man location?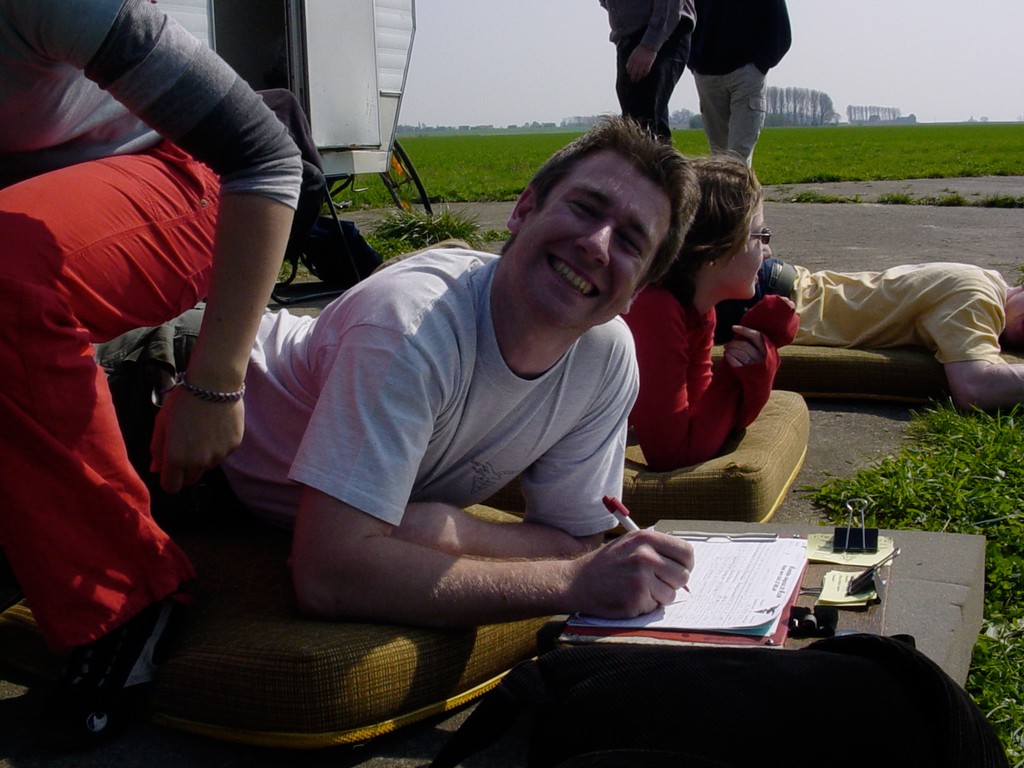
<bbox>84, 110, 694, 655</bbox>
